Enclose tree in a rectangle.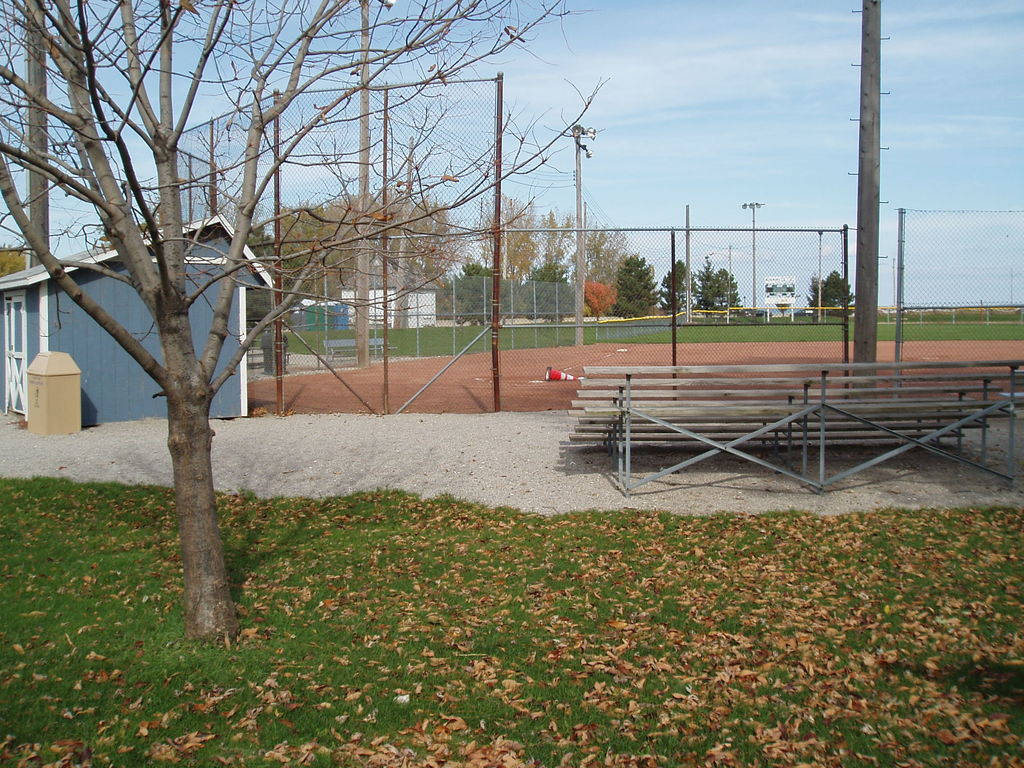
805/269/855/317.
